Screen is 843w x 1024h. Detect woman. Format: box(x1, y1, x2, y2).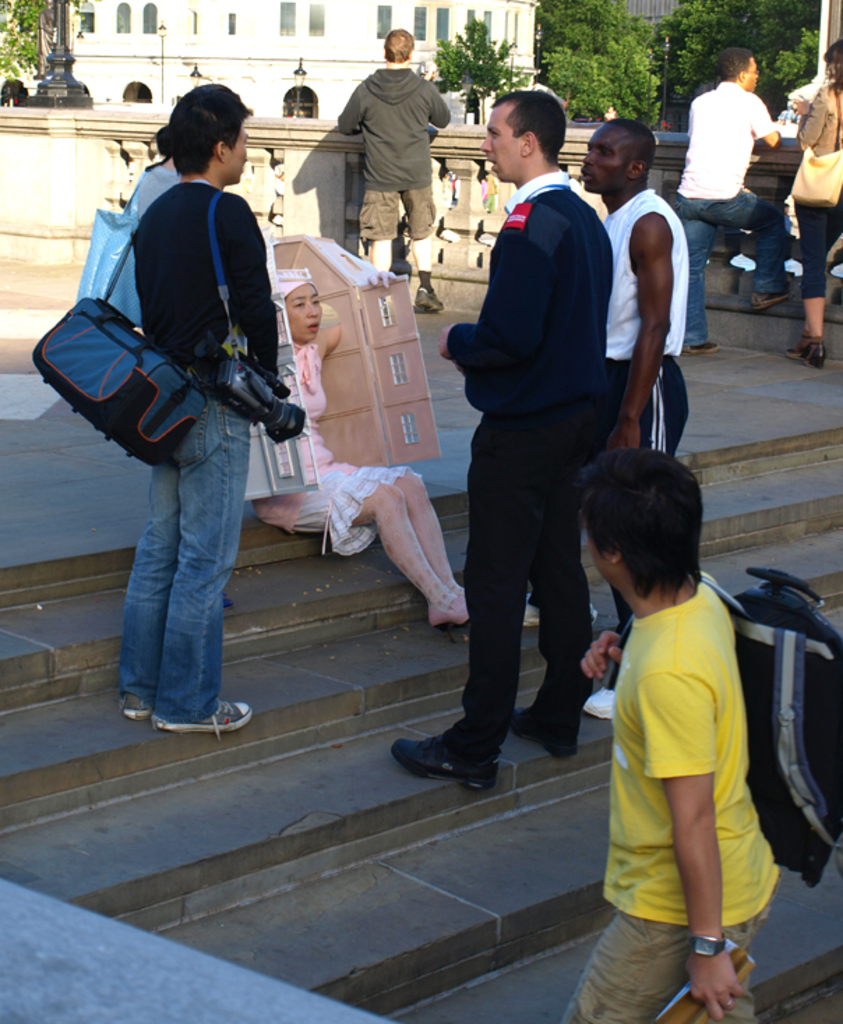
box(784, 38, 842, 371).
